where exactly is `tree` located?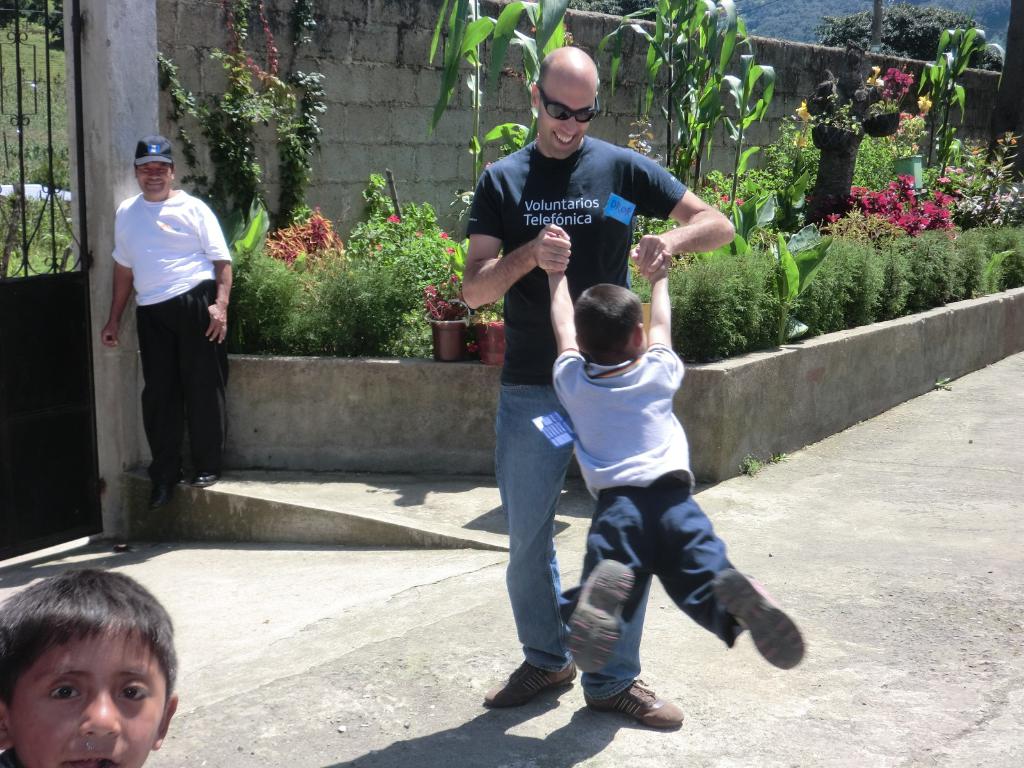
Its bounding box is 819, 1, 1003, 76.
